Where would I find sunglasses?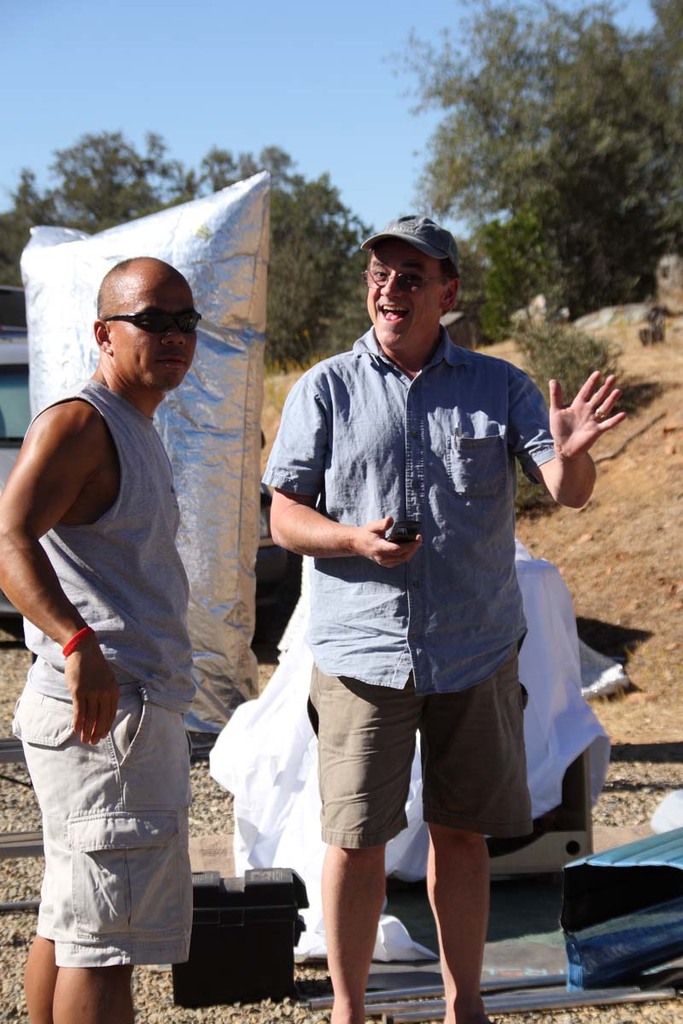
At [102,307,198,332].
